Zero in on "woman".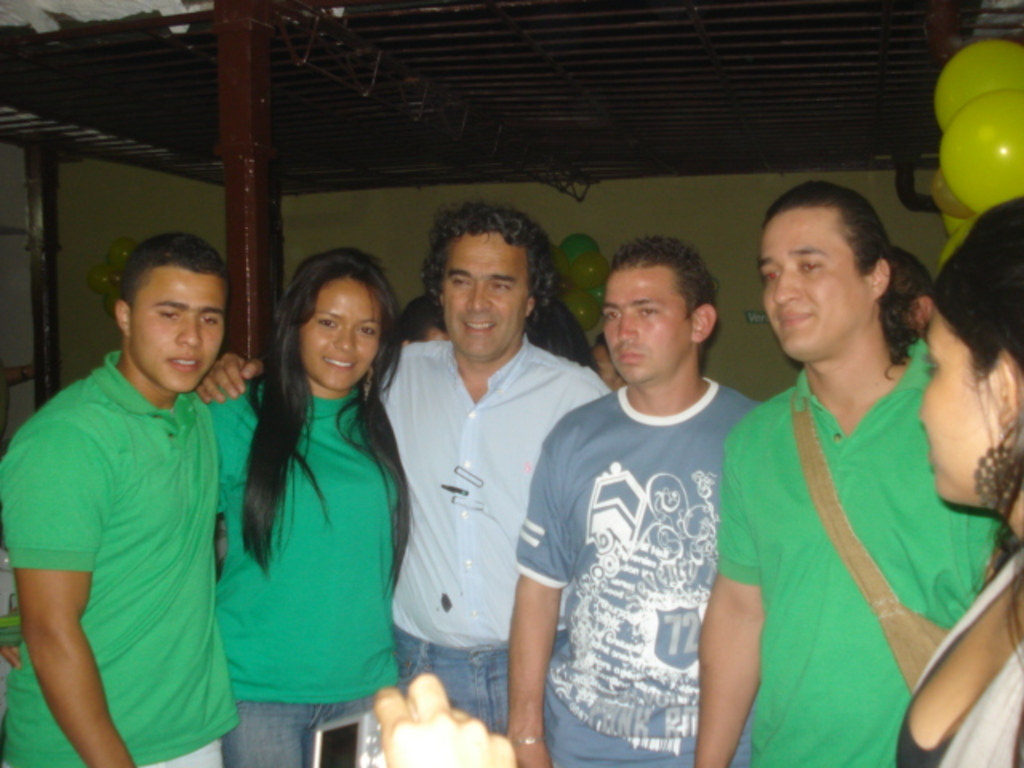
Zeroed in: detection(882, 203, 1022, 766).
